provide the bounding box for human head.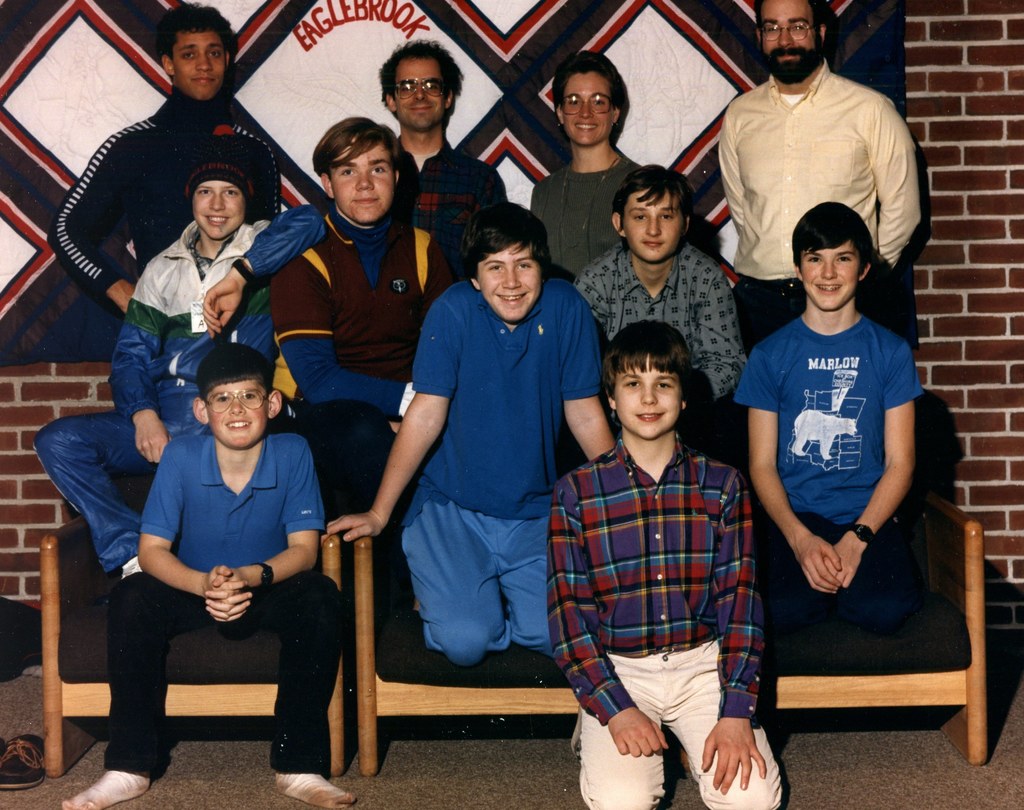
(left=755, top=0, right=827, bottom=79).
